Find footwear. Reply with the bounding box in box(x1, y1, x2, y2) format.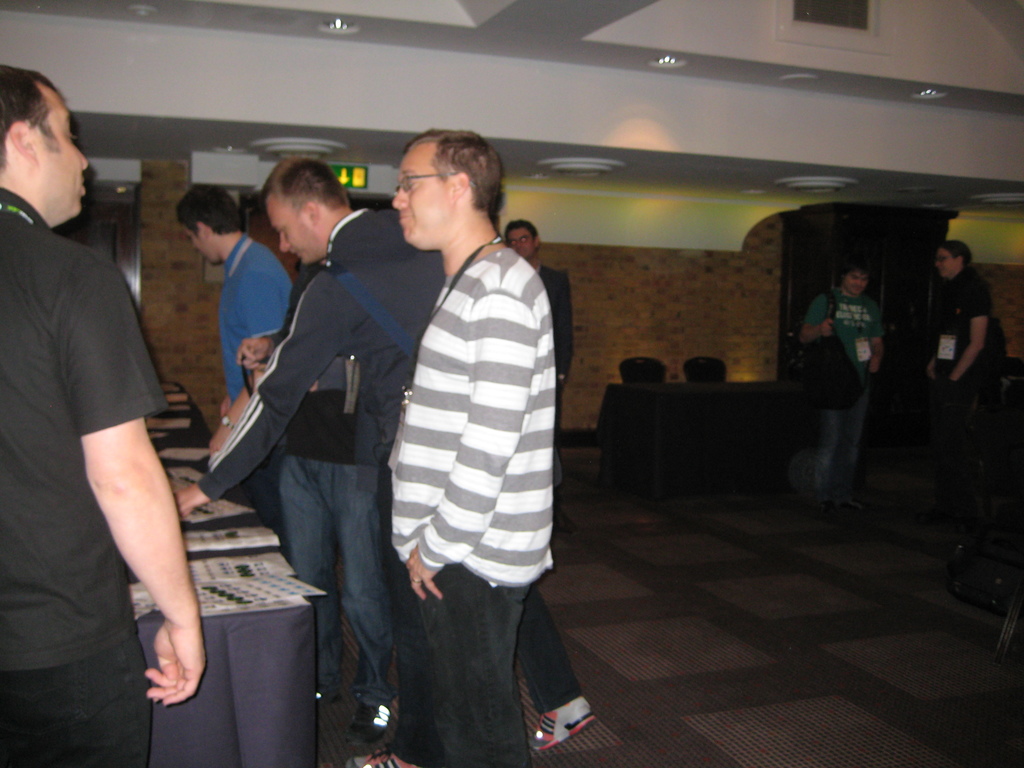
box(525, 694, 596, 750).
